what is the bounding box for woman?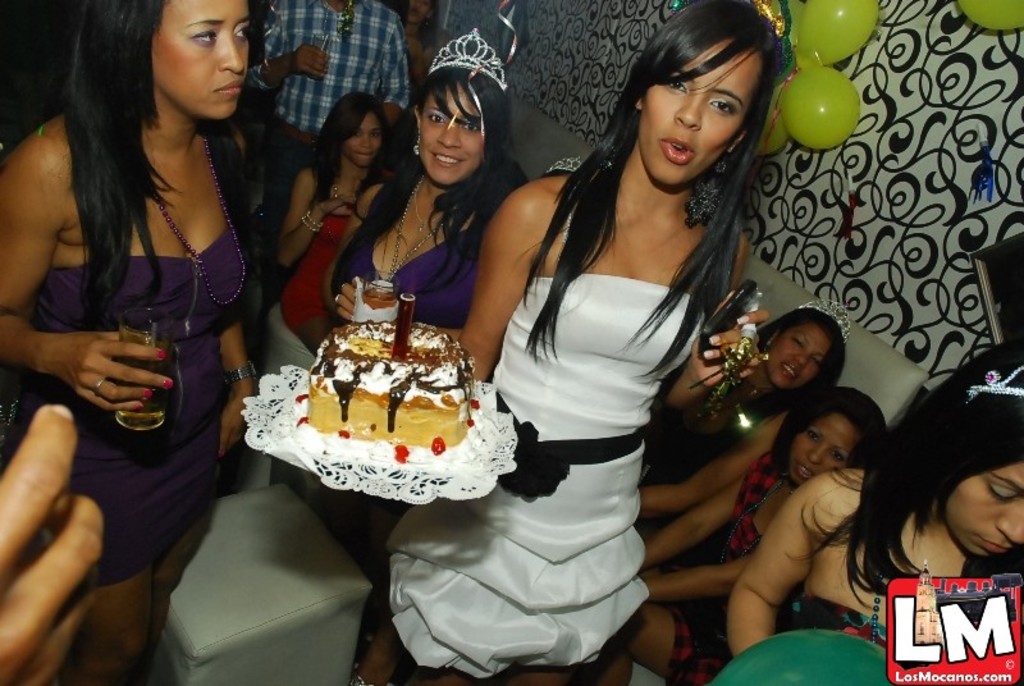
select_region(634, 302, 851, 514).
